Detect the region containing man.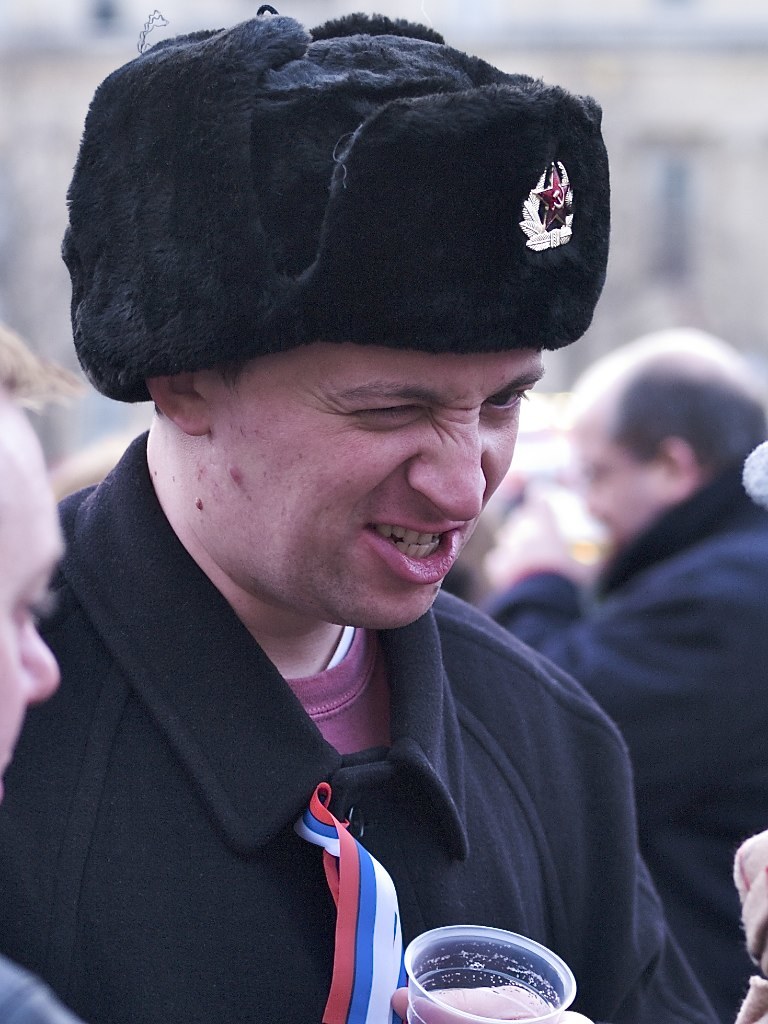
493:323:767:1022.
